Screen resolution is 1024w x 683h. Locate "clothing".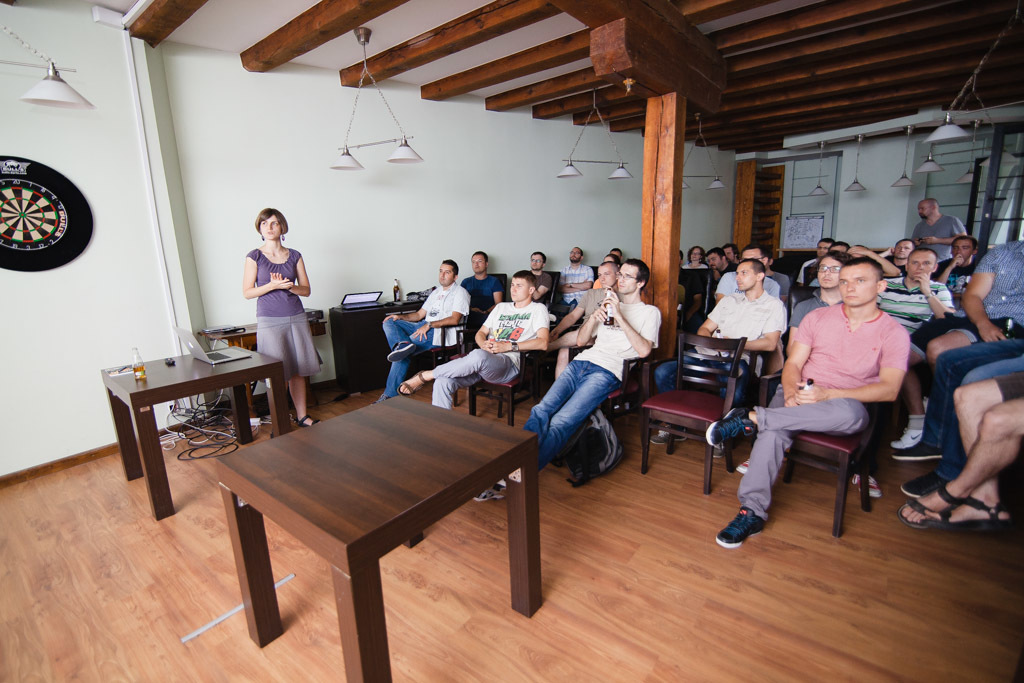
723, 256, 741, 274.
